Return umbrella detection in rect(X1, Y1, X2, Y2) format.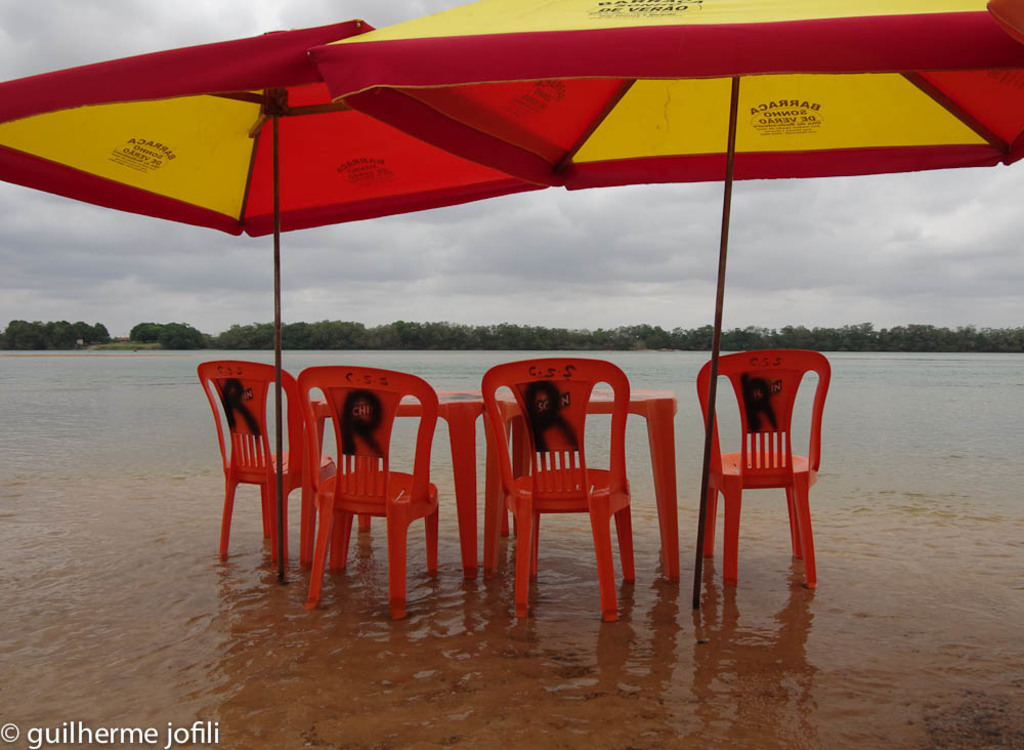
rect(0, 16, 553, 584).
